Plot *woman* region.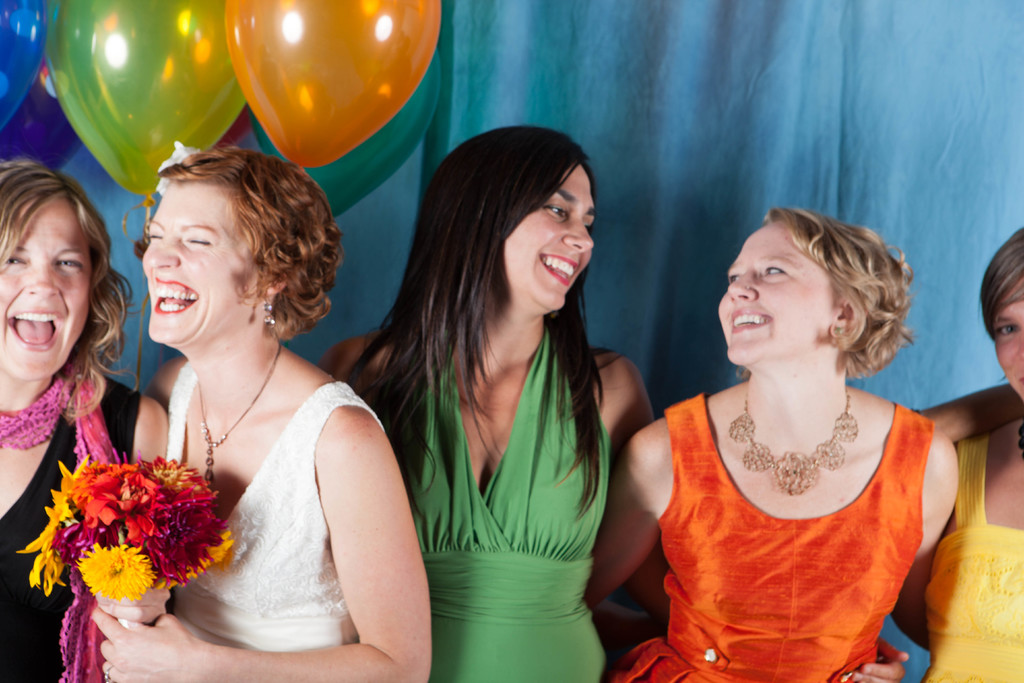
Plotted at <box>918,227,1023,682</box>.
